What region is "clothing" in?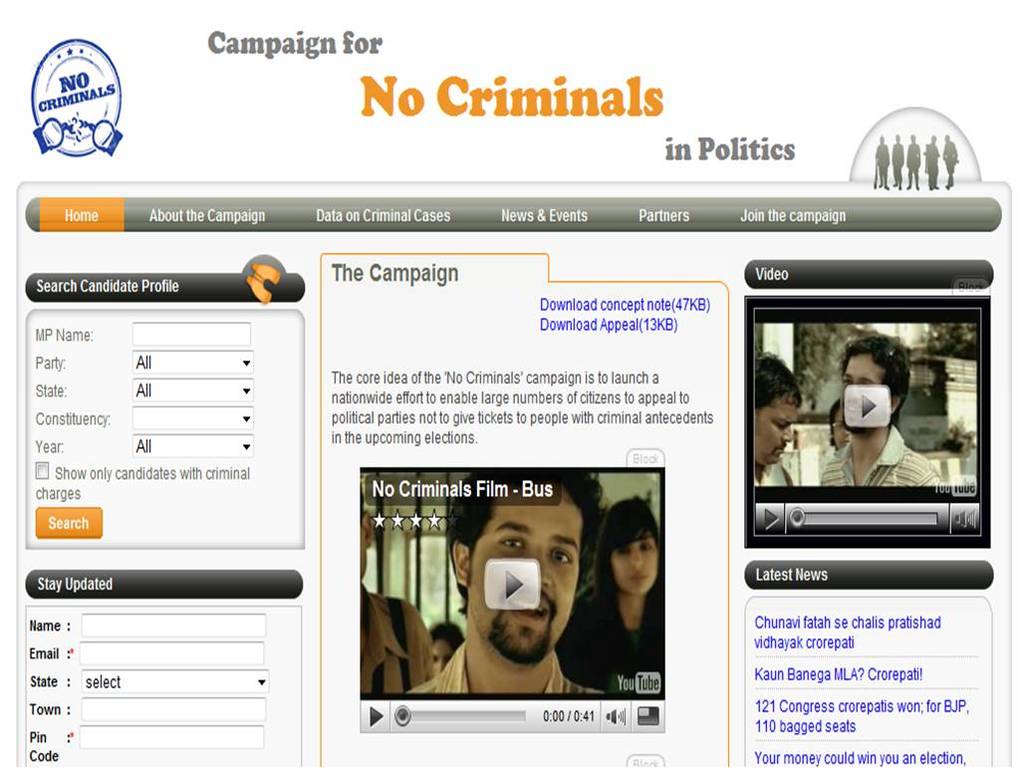
bbox(583, 537, 664, 681).
